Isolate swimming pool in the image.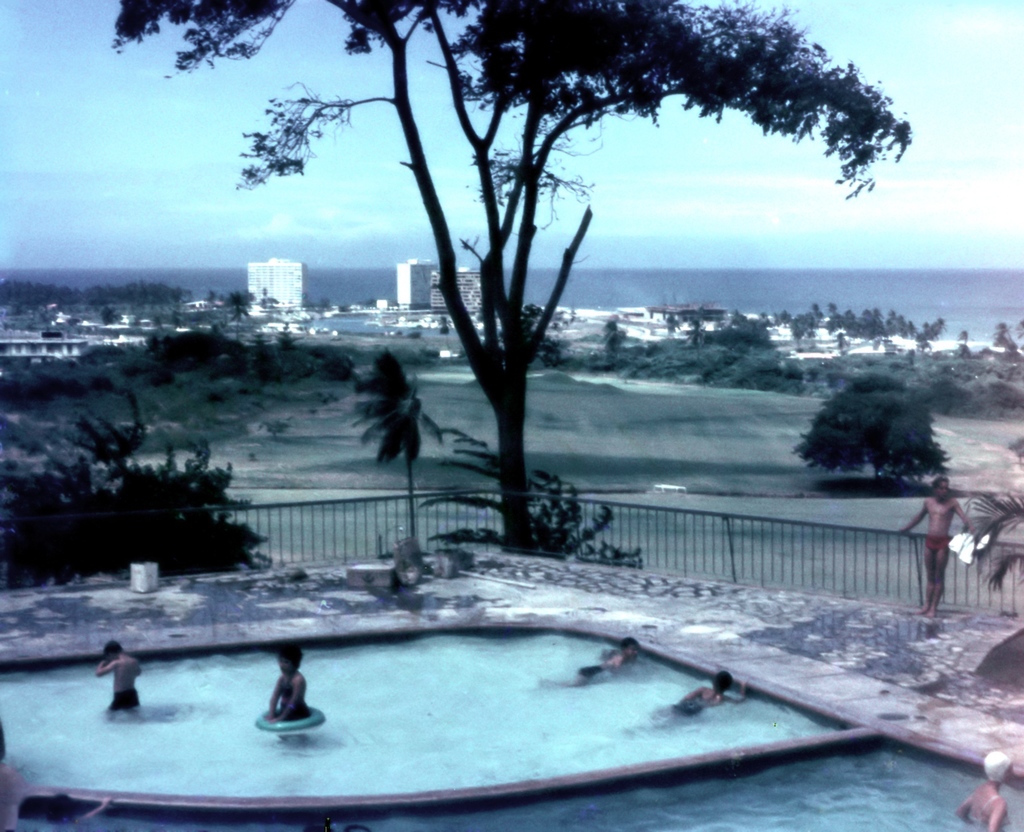
Isolated region: crop(0, 412, 1000, 830).
